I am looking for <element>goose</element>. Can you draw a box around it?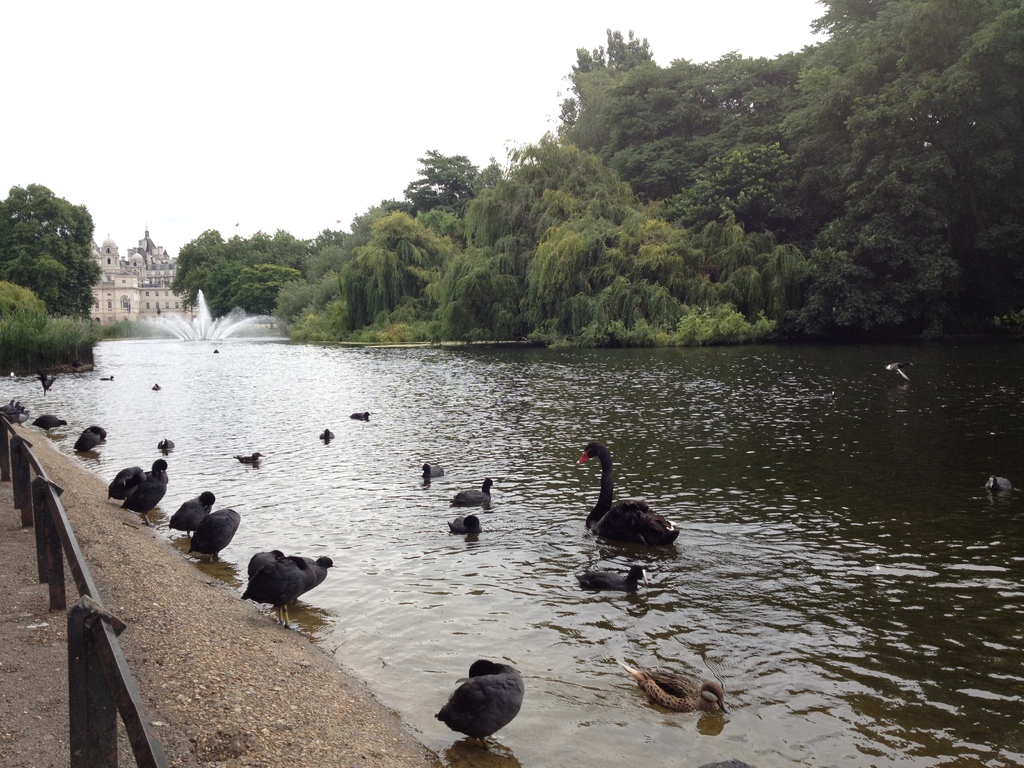
Sure, the bounding box is 31,413,67,436.
